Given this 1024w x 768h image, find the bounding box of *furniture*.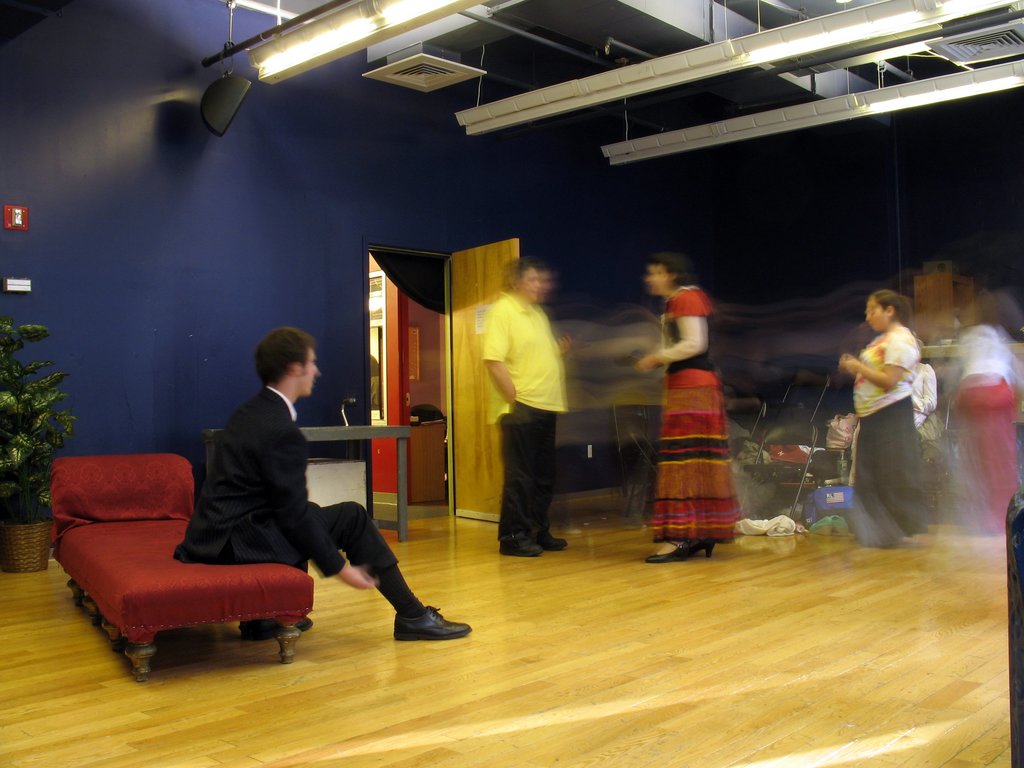
[left=774, top=364, right=831, bottom=419].
